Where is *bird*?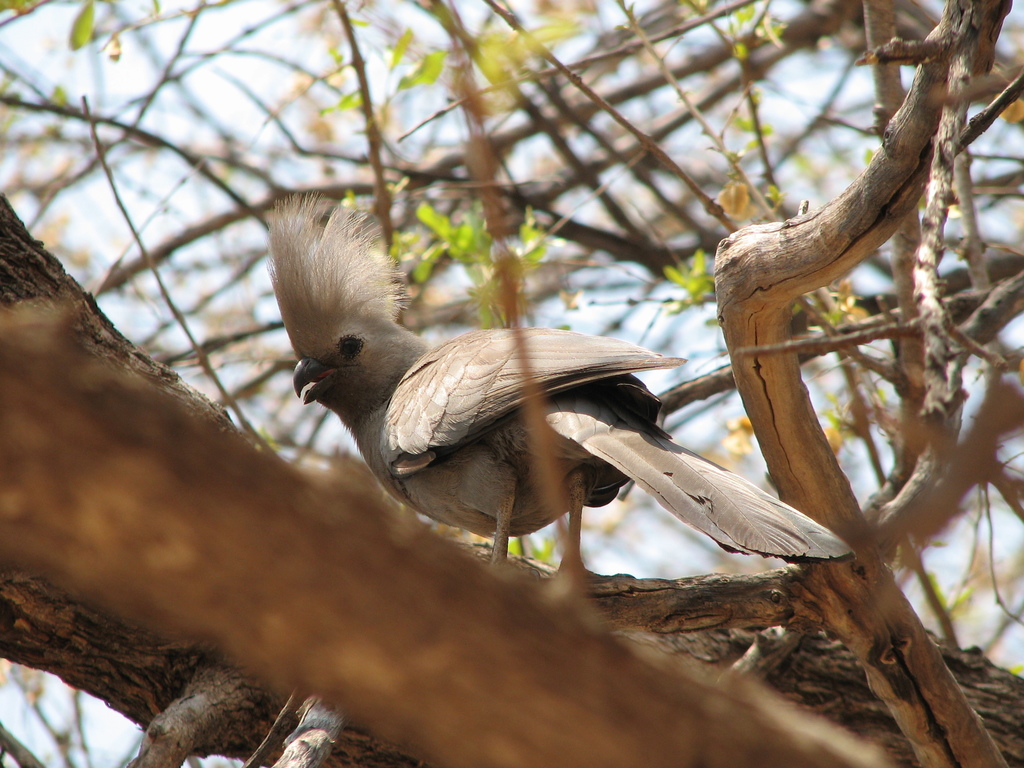
268:186:860:577.
